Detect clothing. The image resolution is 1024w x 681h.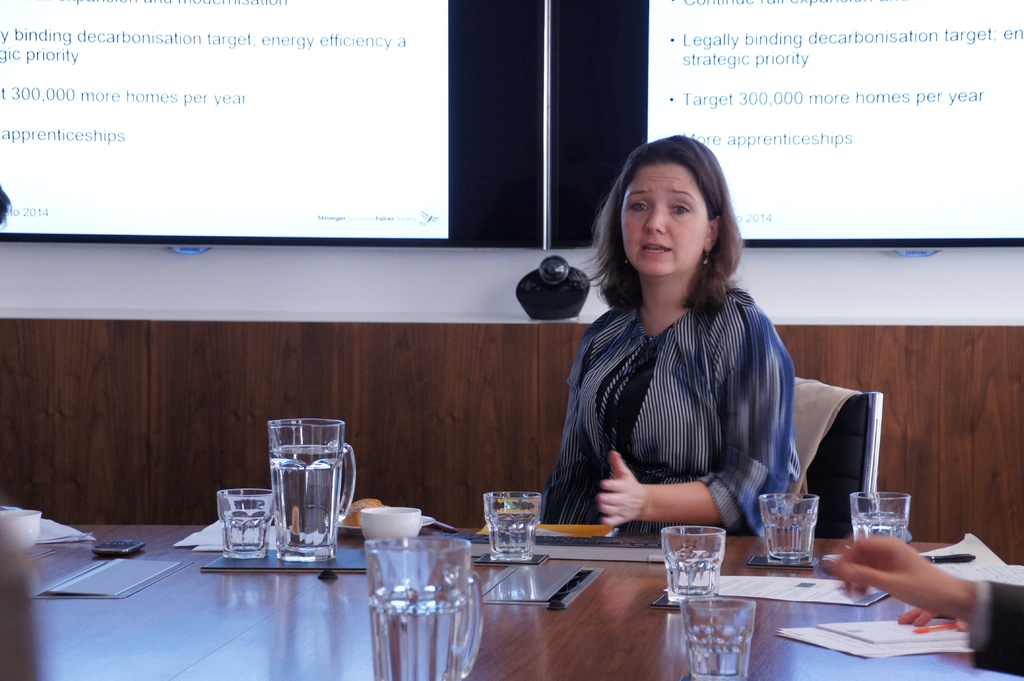
Rect(0, 509, 47, 680).
